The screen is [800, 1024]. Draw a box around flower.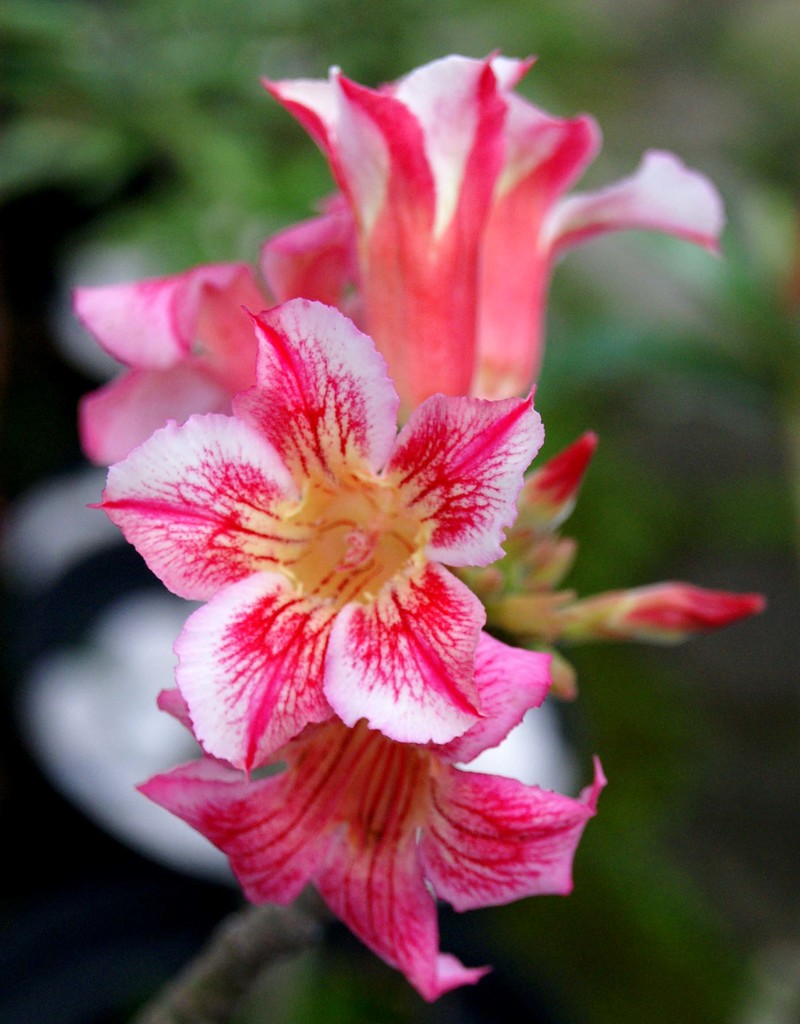
[left=74, top=35, right=772, bottom=998].
